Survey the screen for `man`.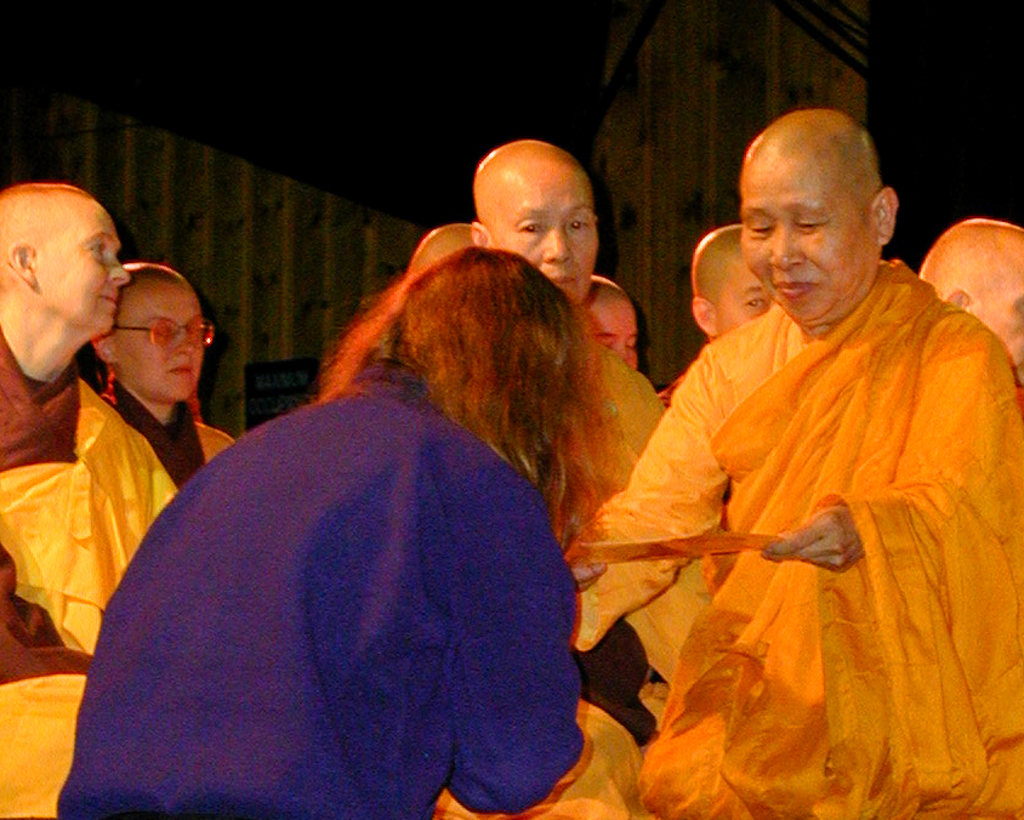
Survey found: [x1=474, y1=135, x2=672, y2=549].
